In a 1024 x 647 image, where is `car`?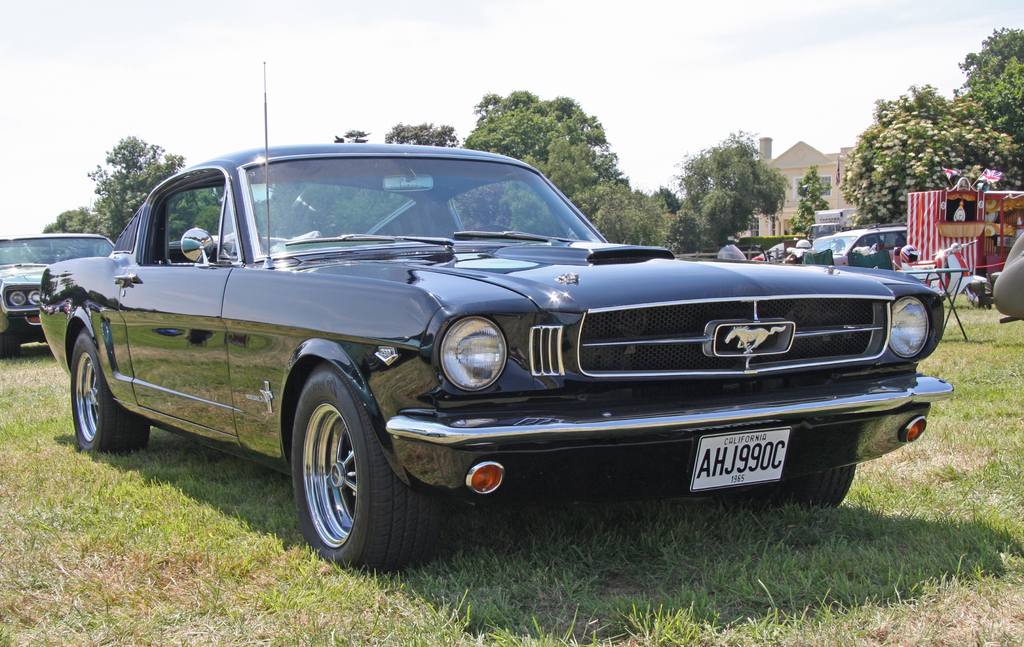
[x1=0, y1=230, x2=118, y2=357].
